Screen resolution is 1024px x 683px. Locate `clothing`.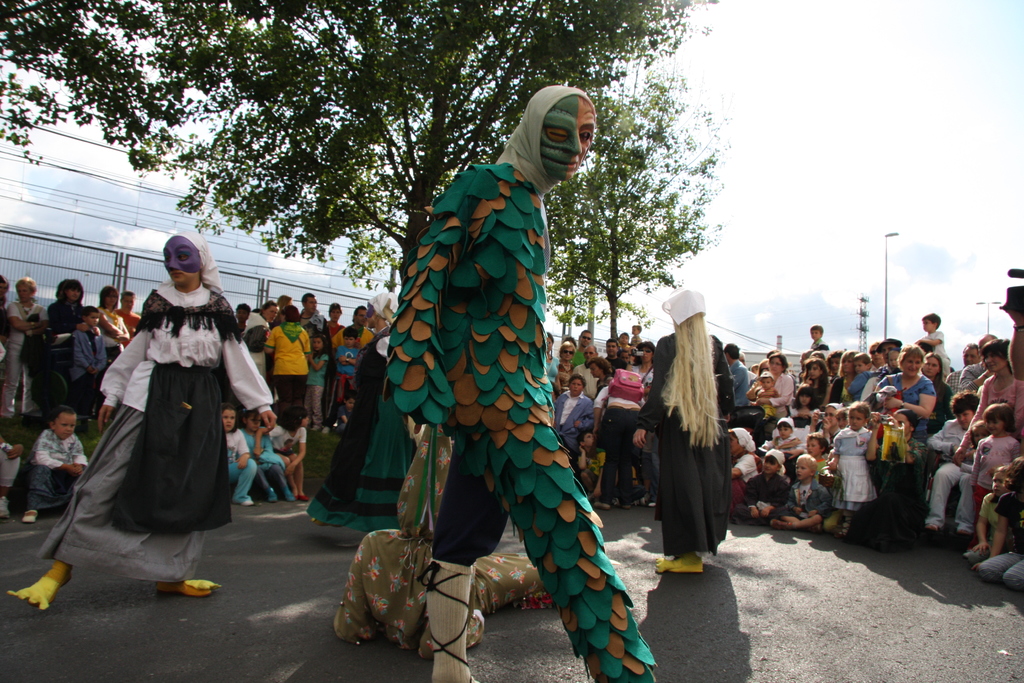
crop(841, 368, 876, 403).
